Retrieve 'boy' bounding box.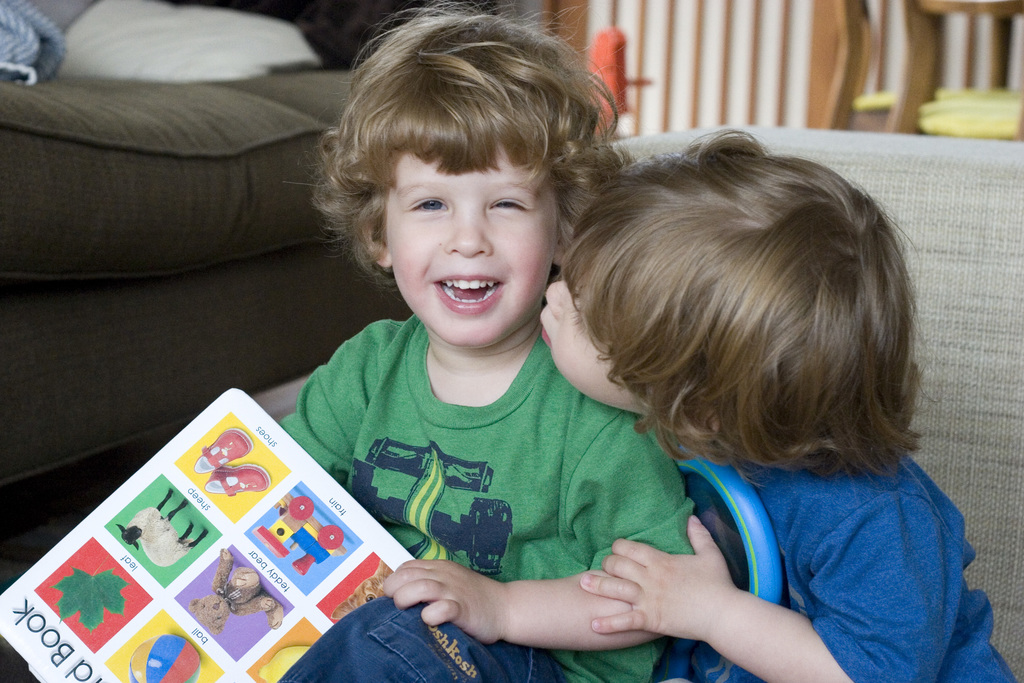
Bounding box: {"x1": 534, "y1": 129, "x2": 1023, "y2": 682}.
